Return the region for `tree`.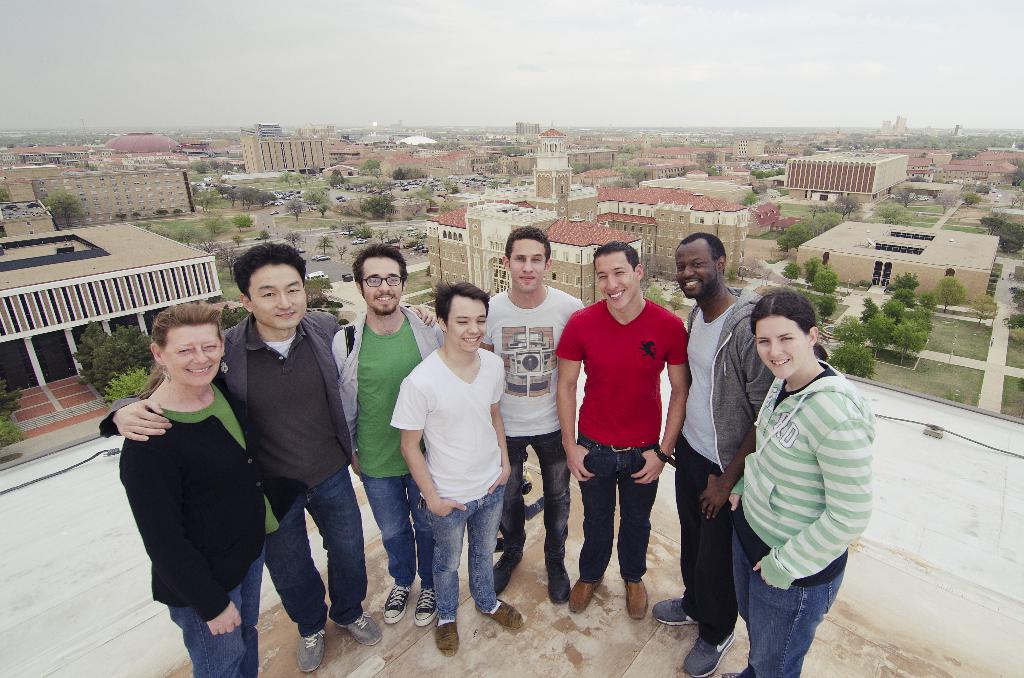
{"left": 362, "top": 190, "right": 396, "bottom": 216}.
